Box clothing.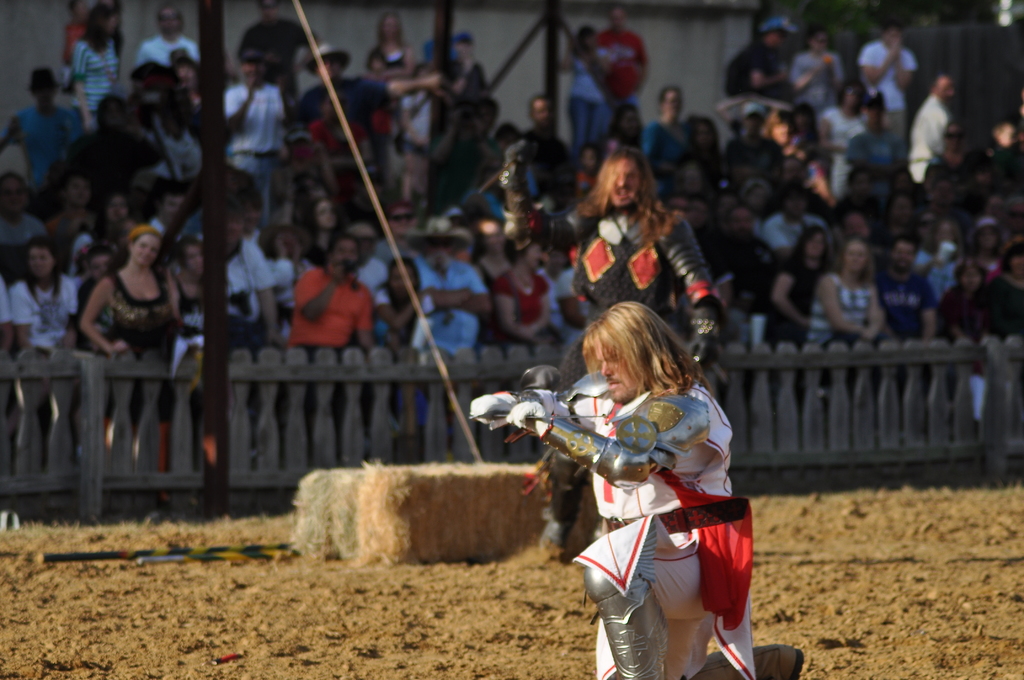
(left=559, top=264, right=605, bottom=369).
